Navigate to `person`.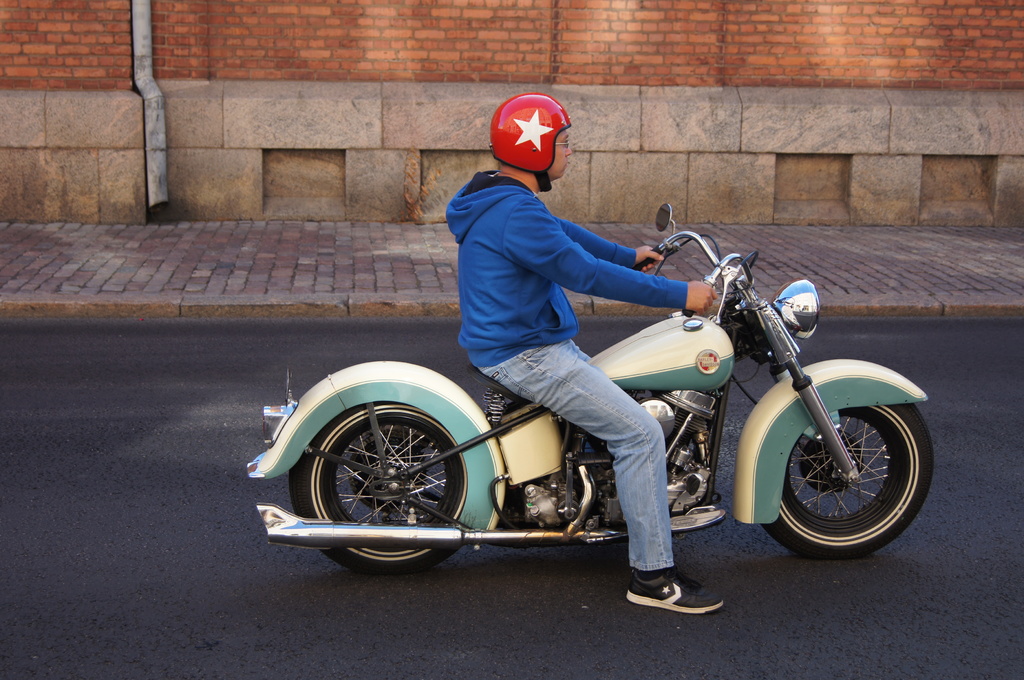
Navigation target: select_region(446, 90, 723, 616).
